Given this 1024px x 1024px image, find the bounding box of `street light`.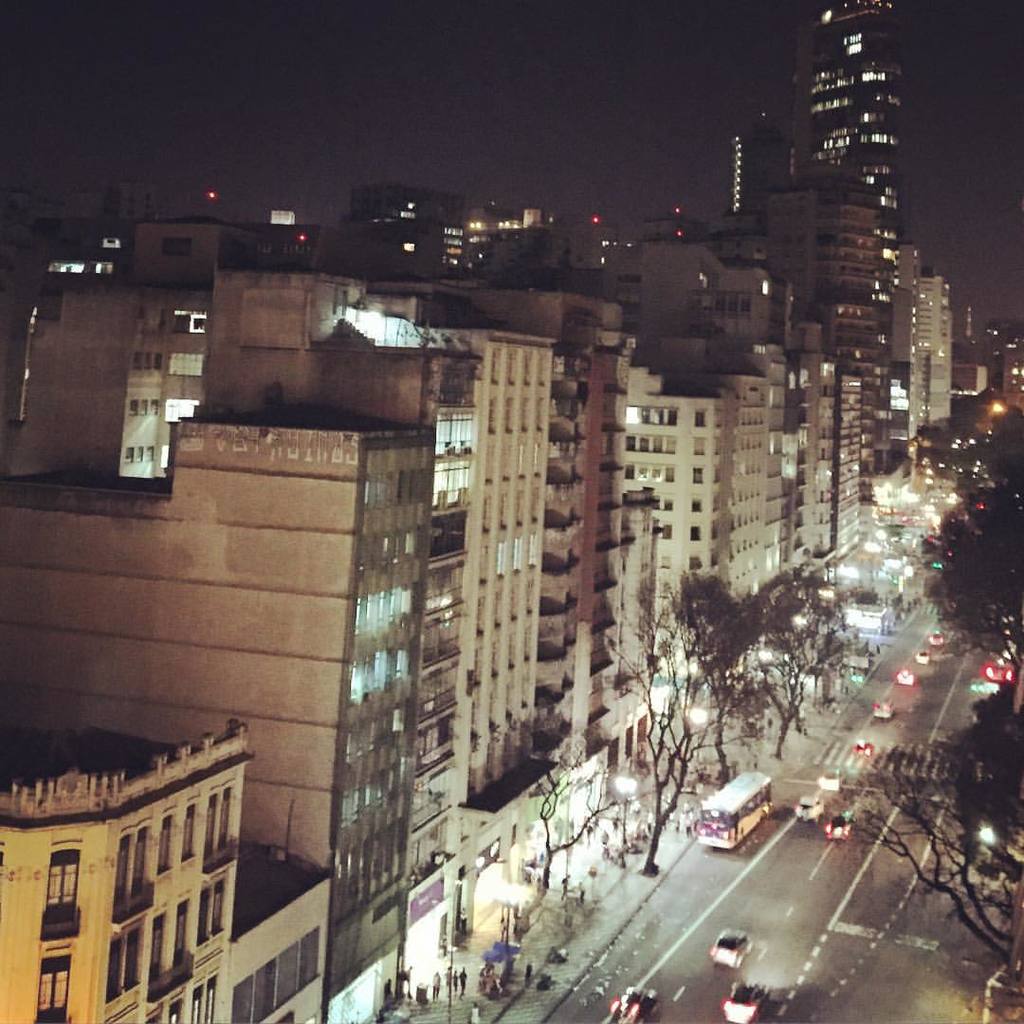
l=612, t=765, r=649, b=850.
